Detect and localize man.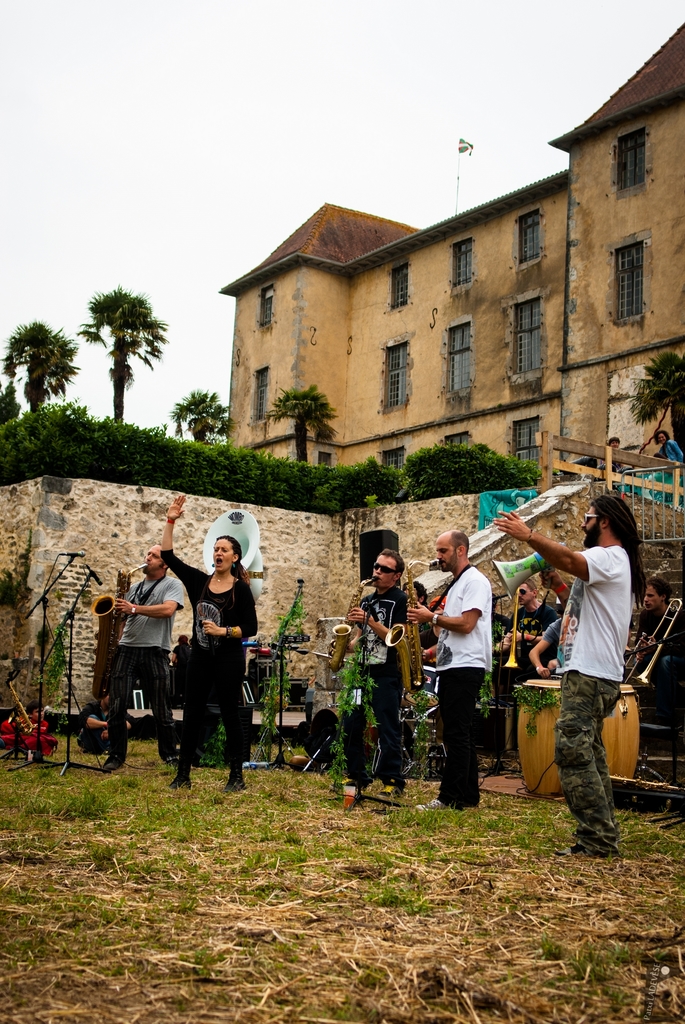
Localized at <box>345,547,405,791</box>.
